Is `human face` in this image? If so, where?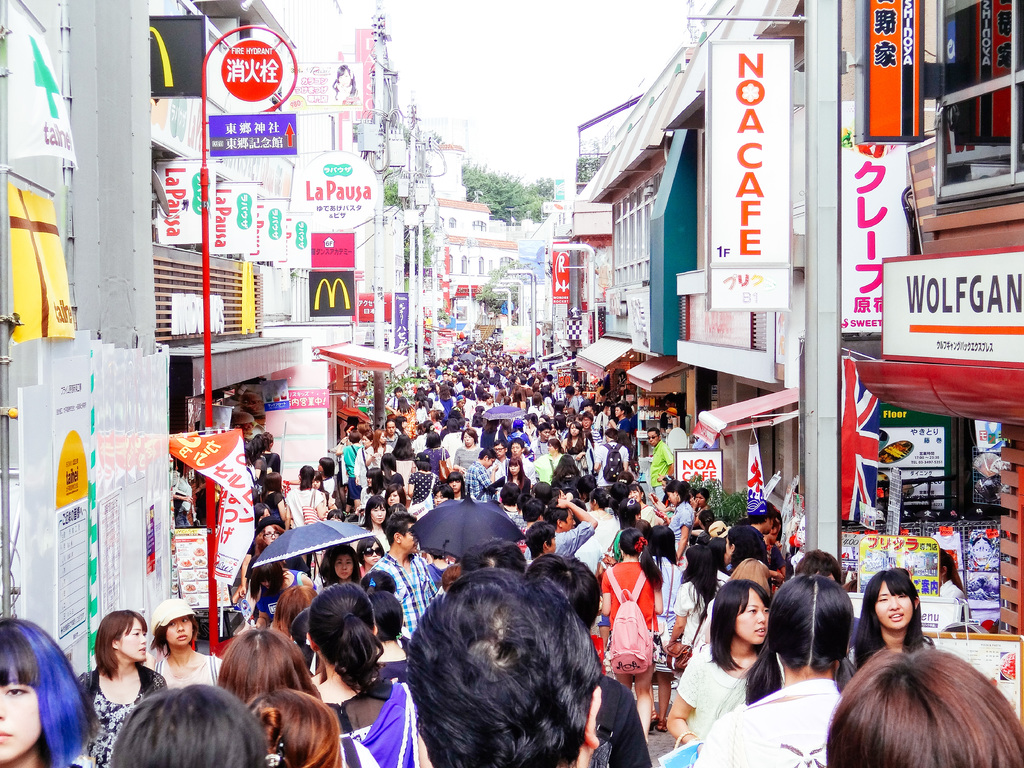
Yes, at select_region(724, 535, 732, 556).
